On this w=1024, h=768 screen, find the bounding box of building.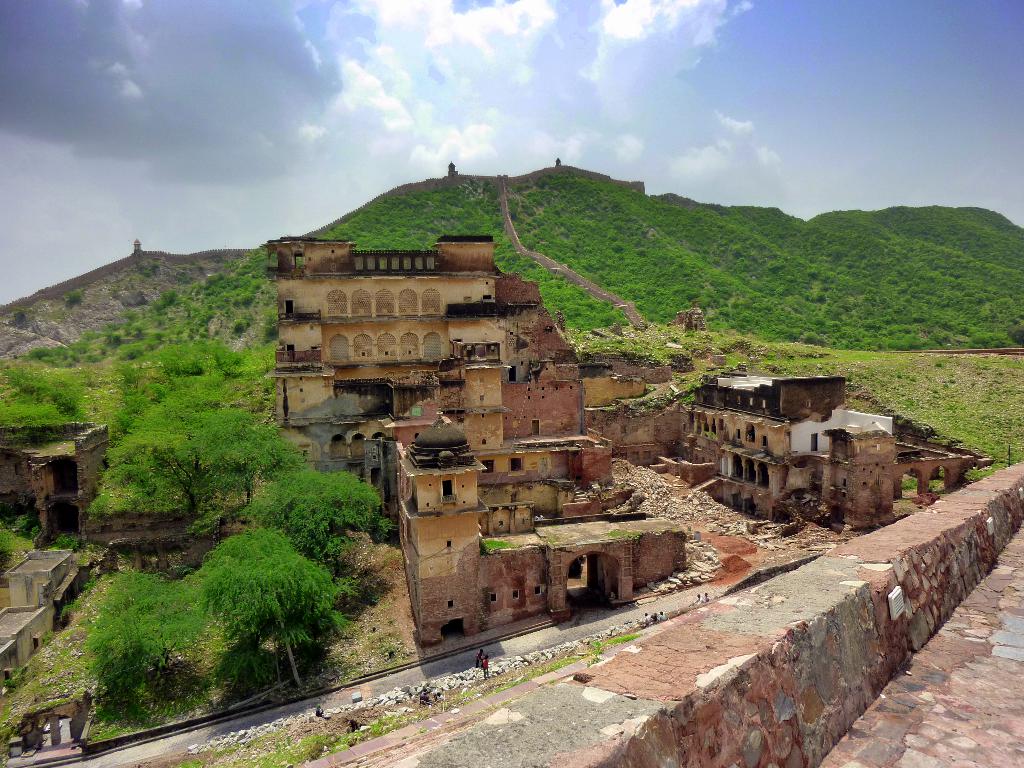
Bounding box: (left=394, top=408, right=691, bottom=651).
